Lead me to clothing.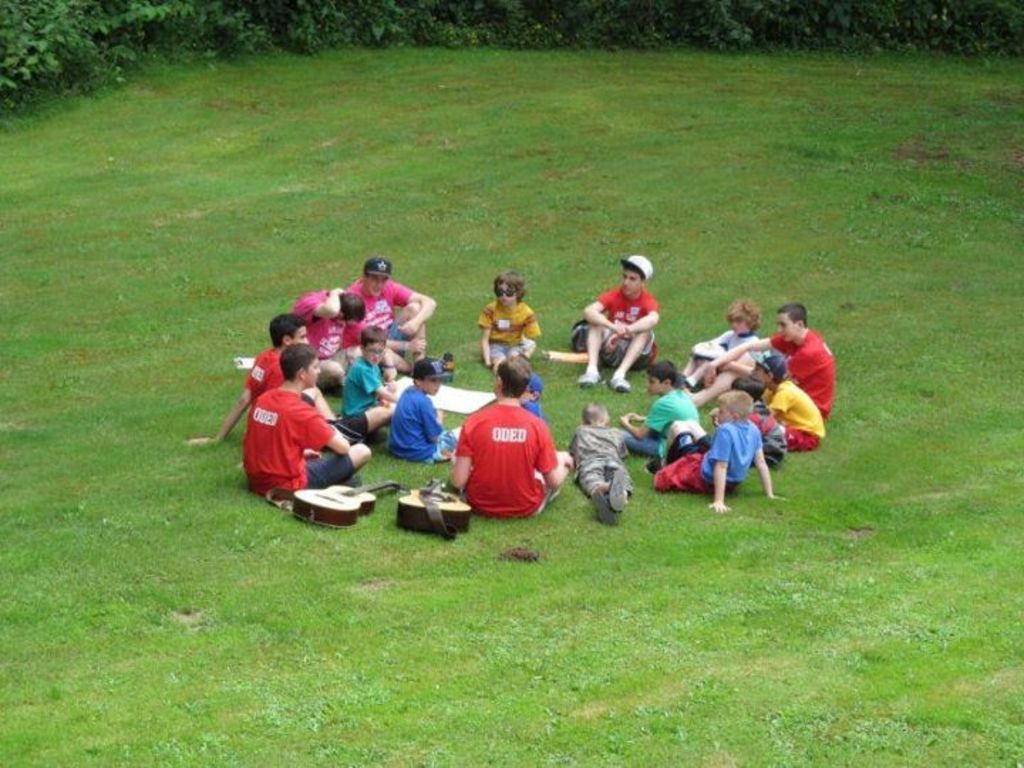
Lead to select_region(458, 393, 562, 515).
